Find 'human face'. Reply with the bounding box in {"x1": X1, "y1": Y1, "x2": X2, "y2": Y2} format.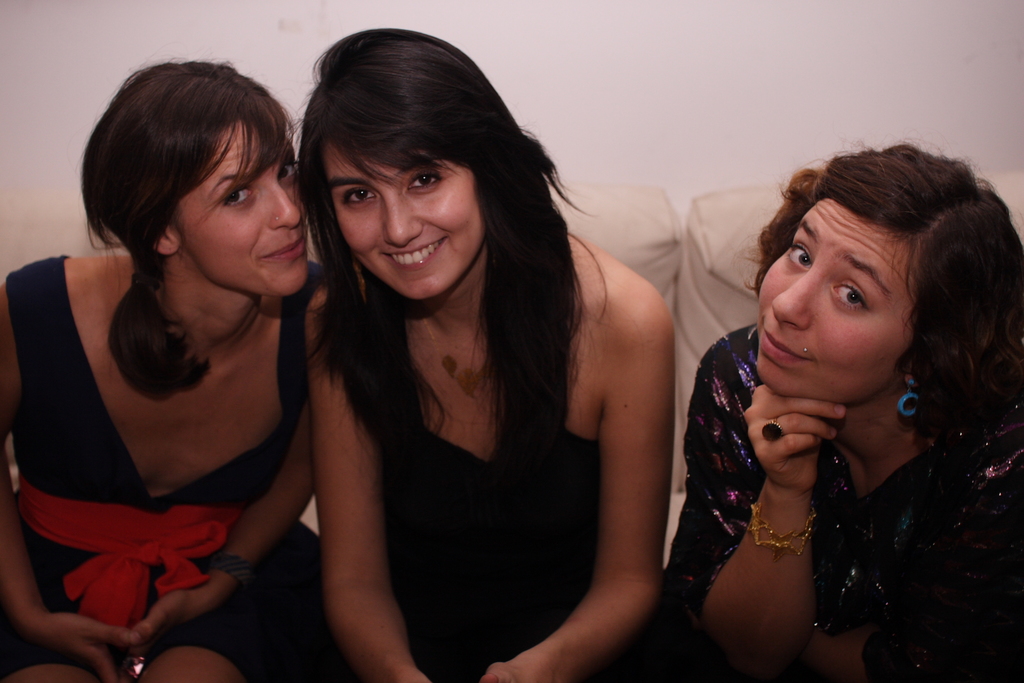
{"x1": 323, "y1": 142, "x2": 485, "y2": 304}.
